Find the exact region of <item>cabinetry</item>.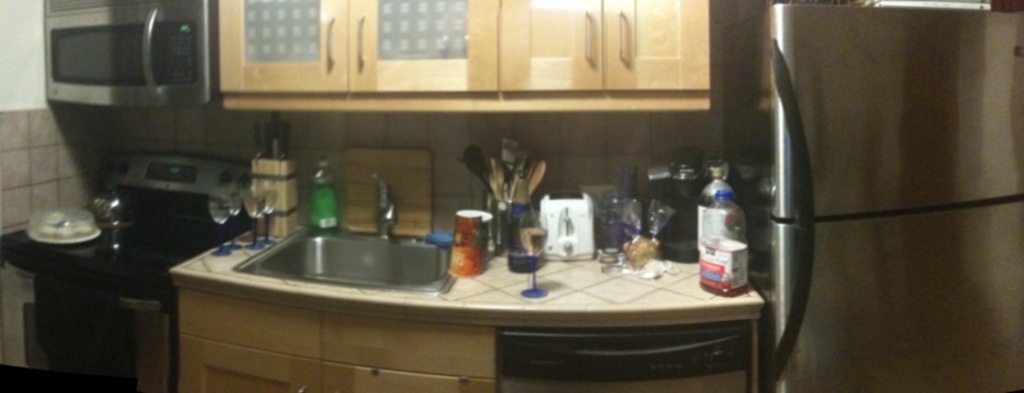
Exact region: bbox=(125, 50, 883, 392).
